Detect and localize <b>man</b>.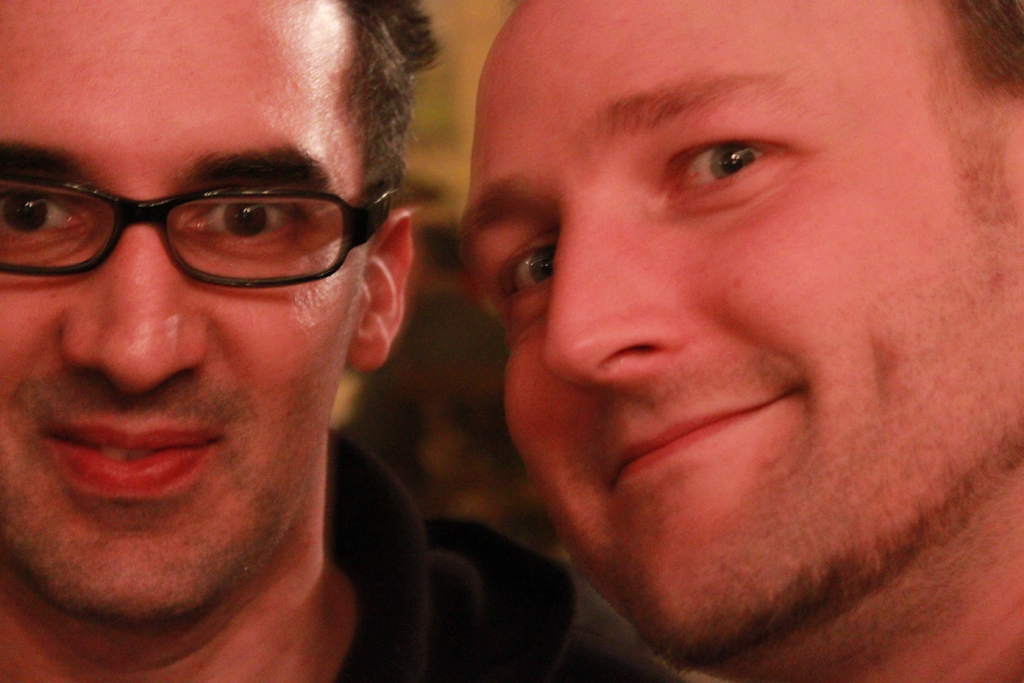
Localized at 0 0 552 682.
